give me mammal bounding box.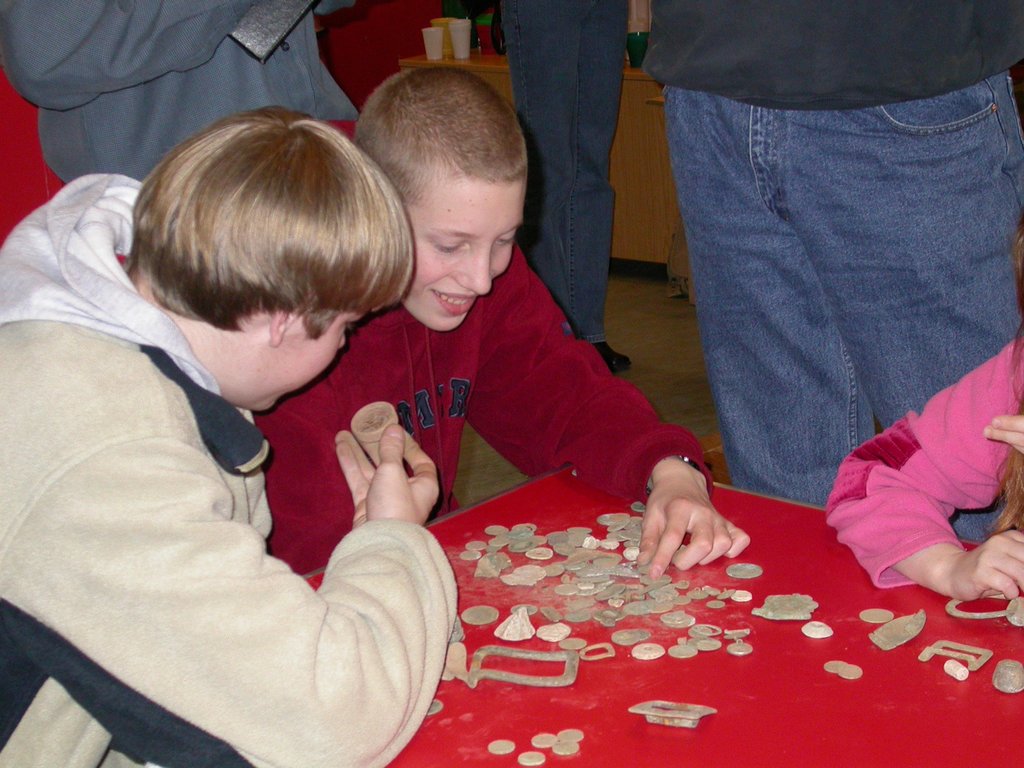
x1=248, y1=64, x2=756, y2=581.
